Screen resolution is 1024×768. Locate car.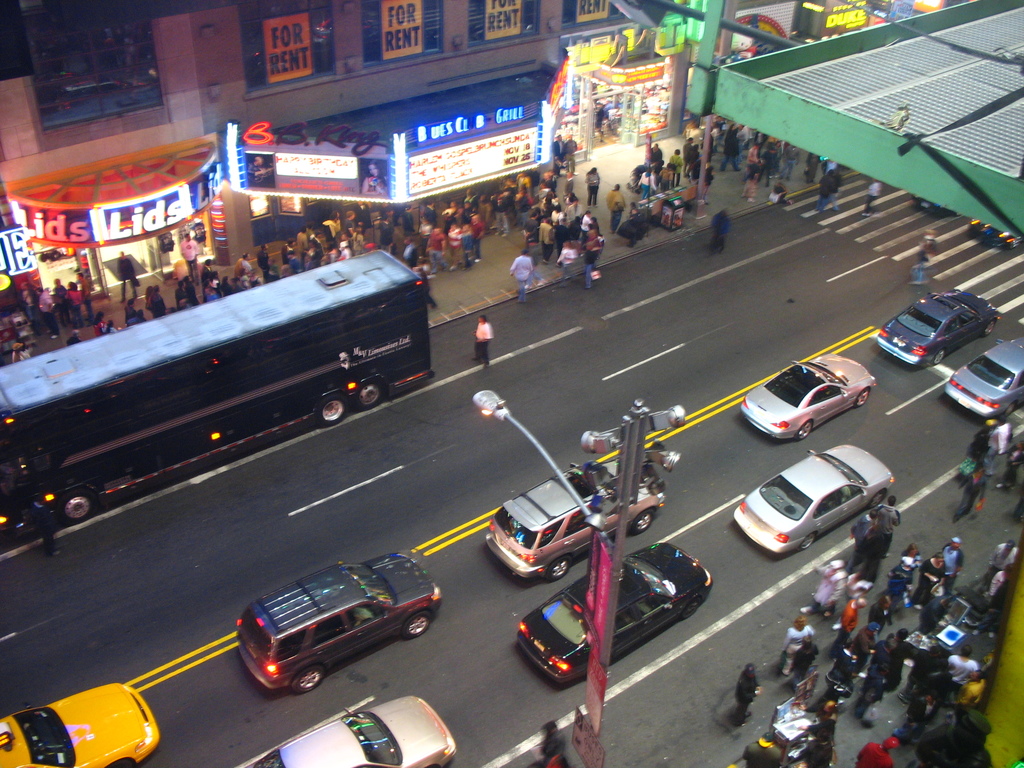
{"left": 233, "top": 691, "right": 457, "bottom": 767}.
